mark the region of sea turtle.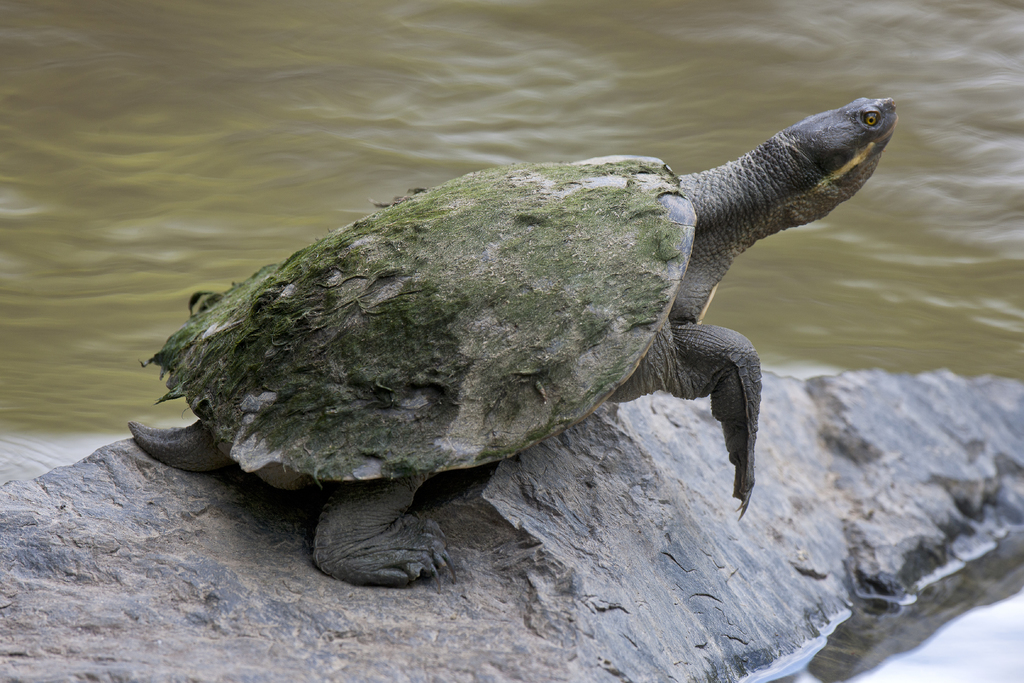
Region: {"left": 116, "top": 95, "right": 905, "bottom": 596}.
